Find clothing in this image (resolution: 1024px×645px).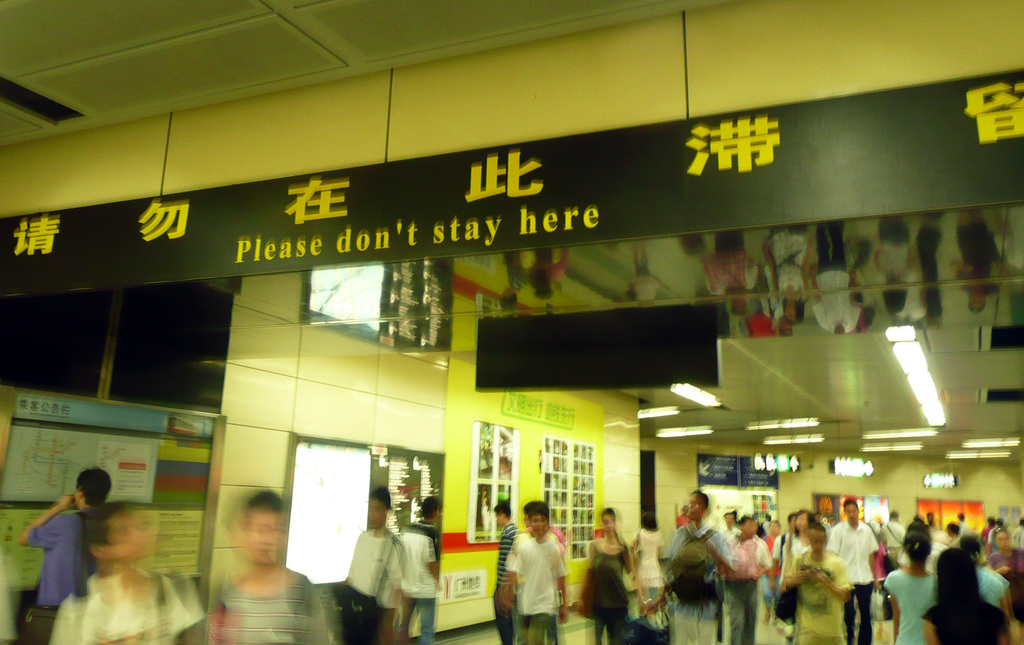
locate(206, 562, 325, 644).
